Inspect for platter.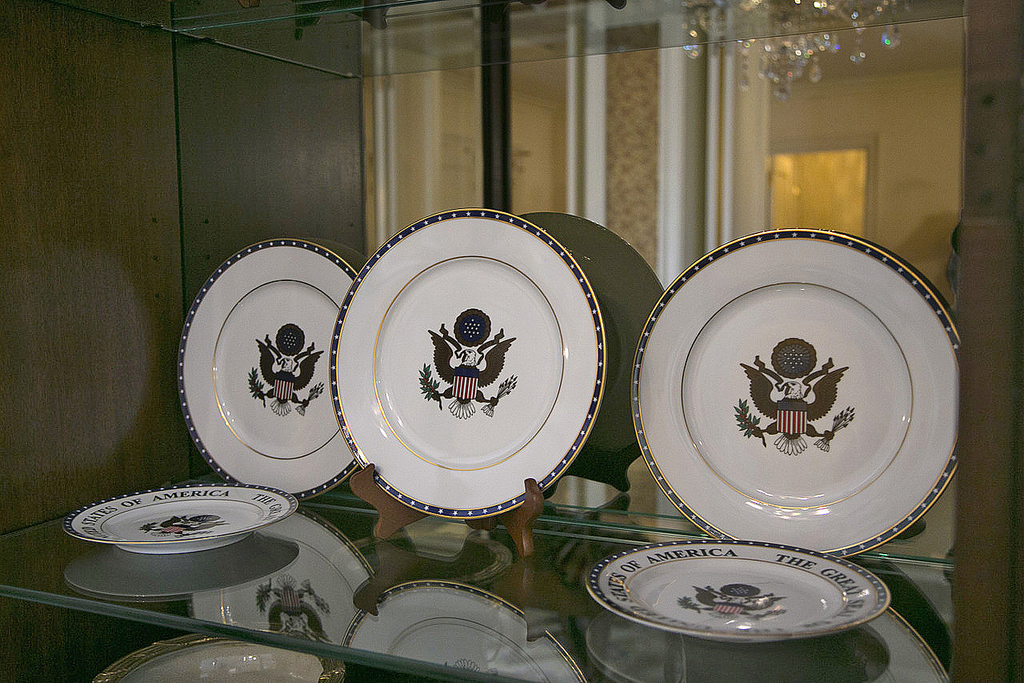
Inspection: pyautogui.locateOnScreen(176, 243, 358, 502).
